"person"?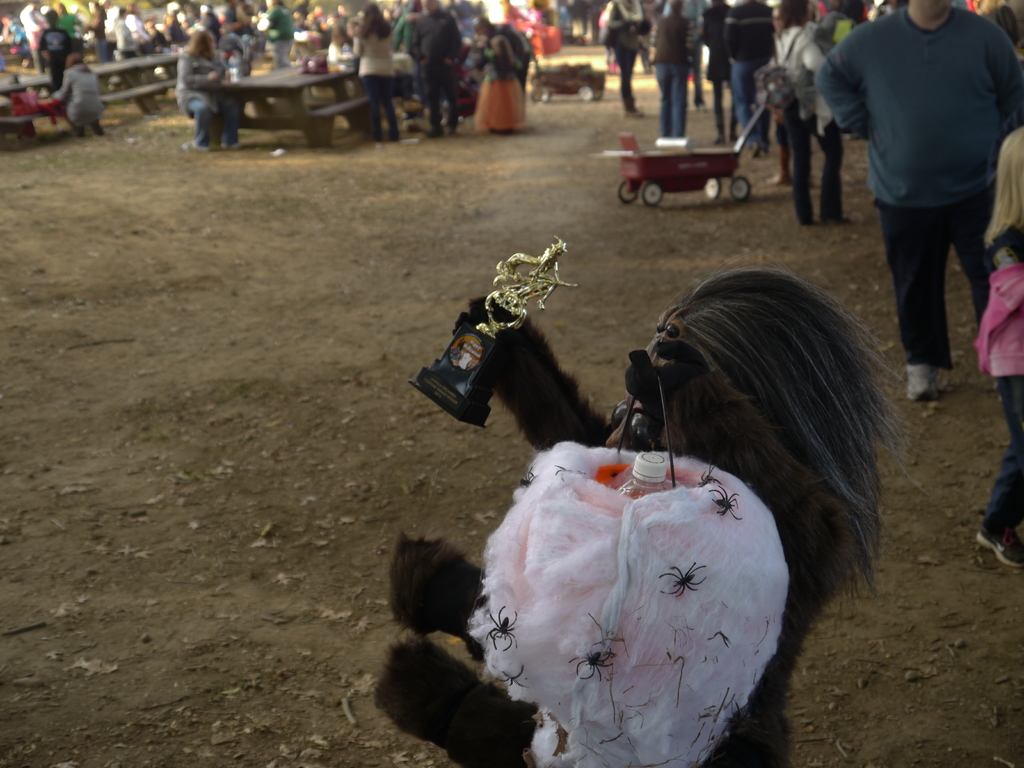
region(408, 0, 465, 136)
